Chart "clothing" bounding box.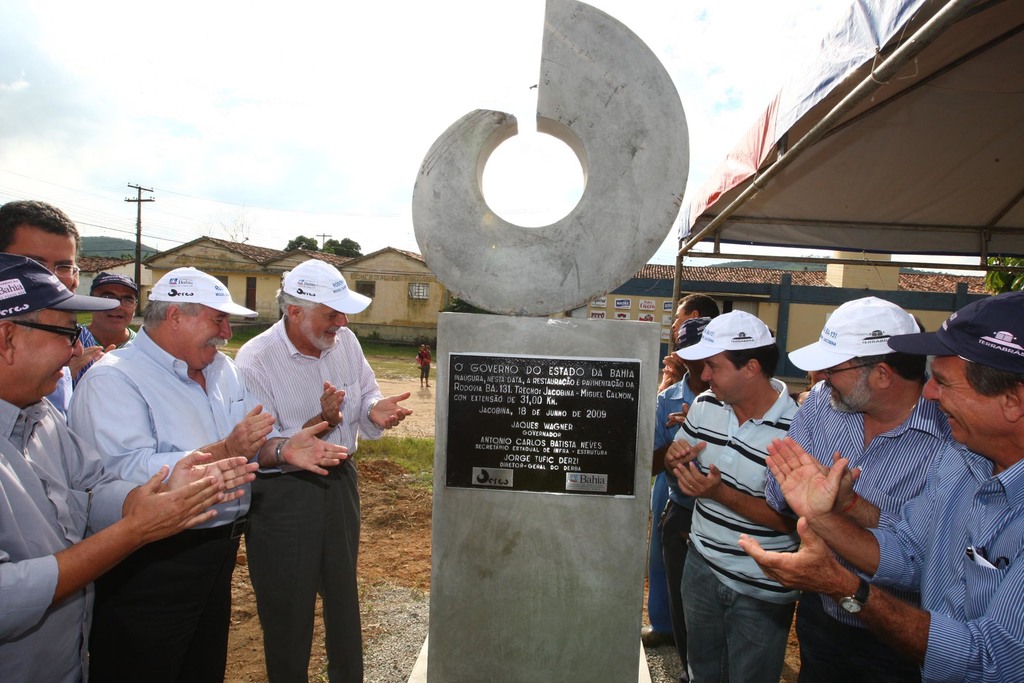
Charted: {"left": 0, "top": 397, "right": 142, "bottom": 682}.
